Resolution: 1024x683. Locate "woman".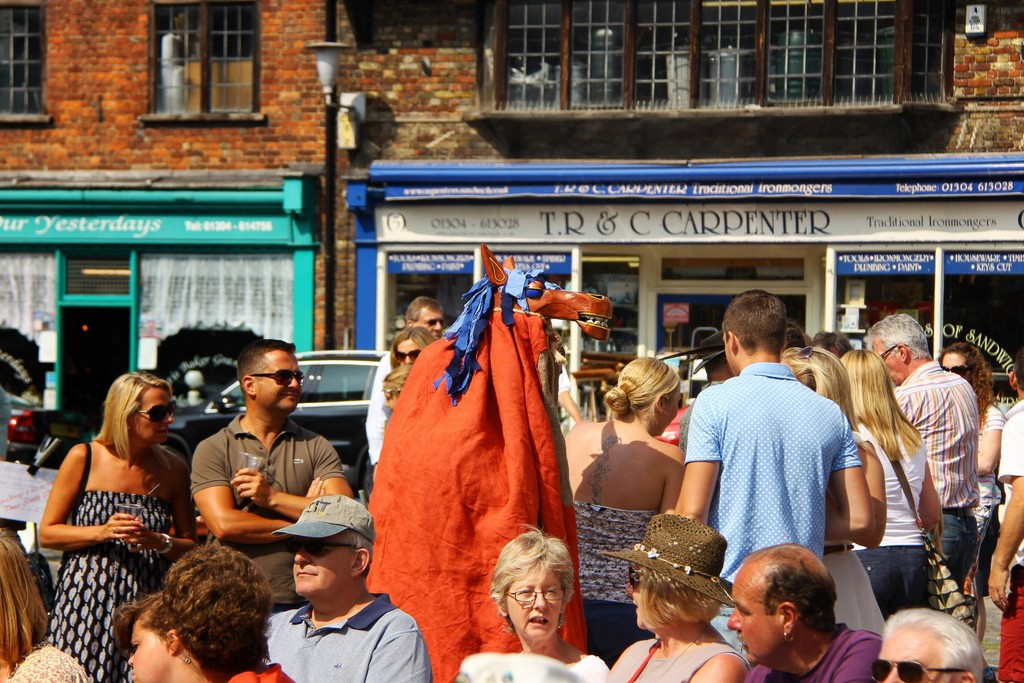
bbox(376, 365, 414, 416).
